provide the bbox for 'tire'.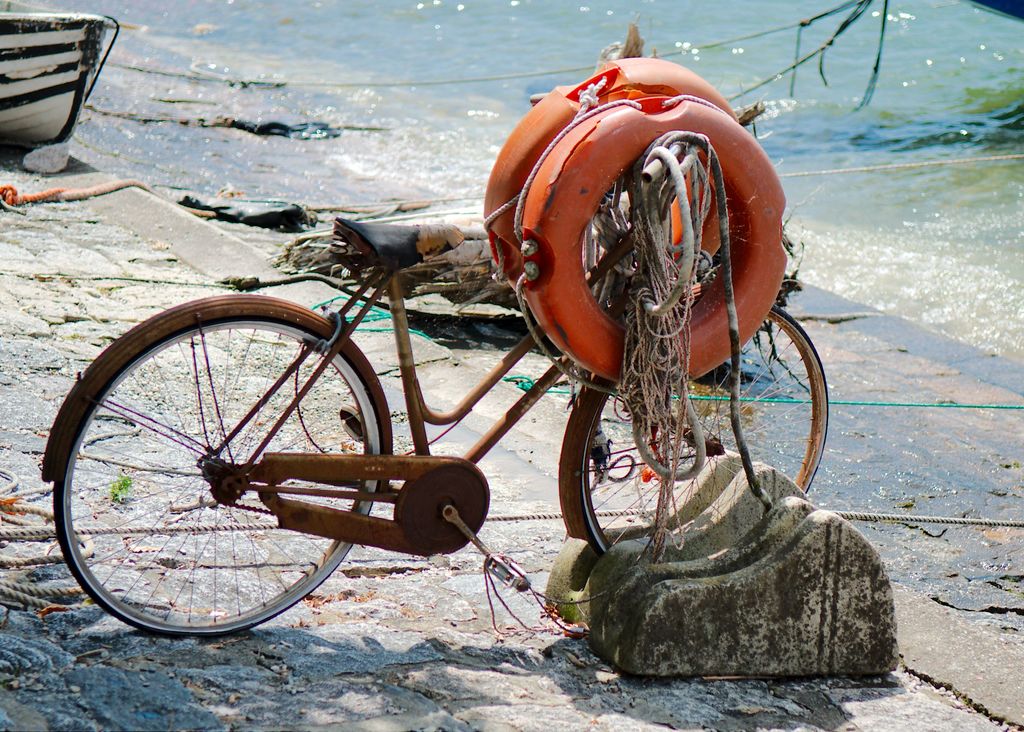
[580,305,829,557].
